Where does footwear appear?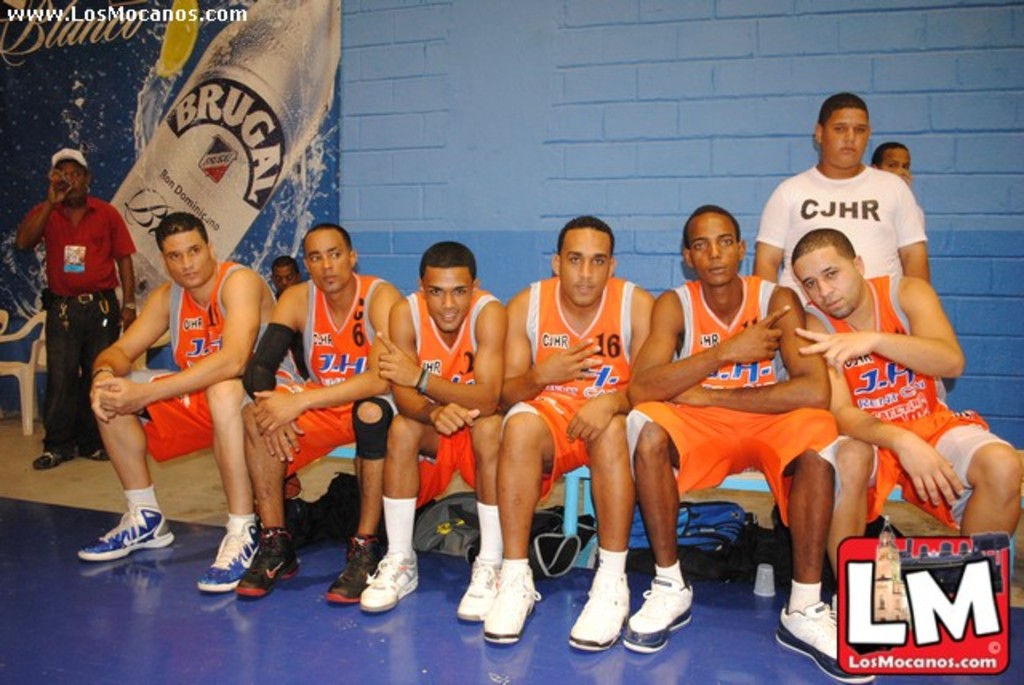
Appears at {"x1": 779, "y1": 603, "x2": 870, "y2": 683}.
